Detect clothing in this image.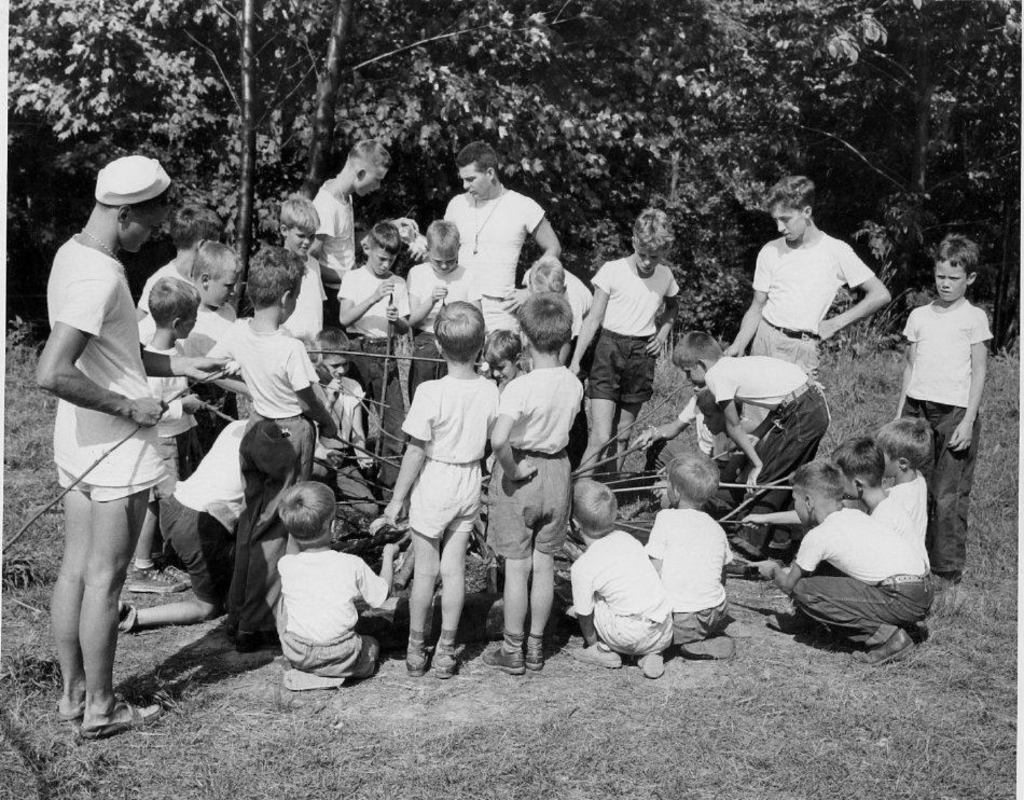
Detection: <region>274, 250, 328, 363</region>.
